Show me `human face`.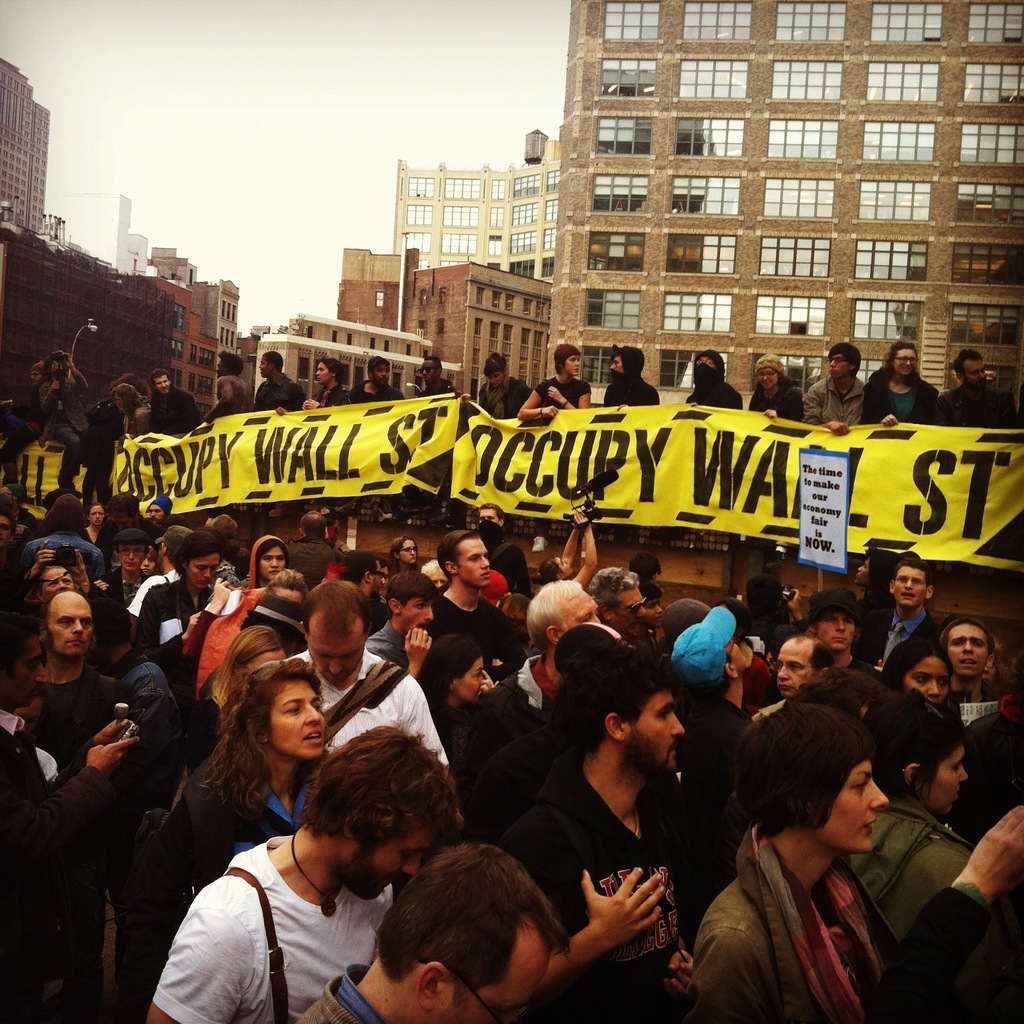
`human face` is here: (left=318, top=365, right=332, bottom=385).
